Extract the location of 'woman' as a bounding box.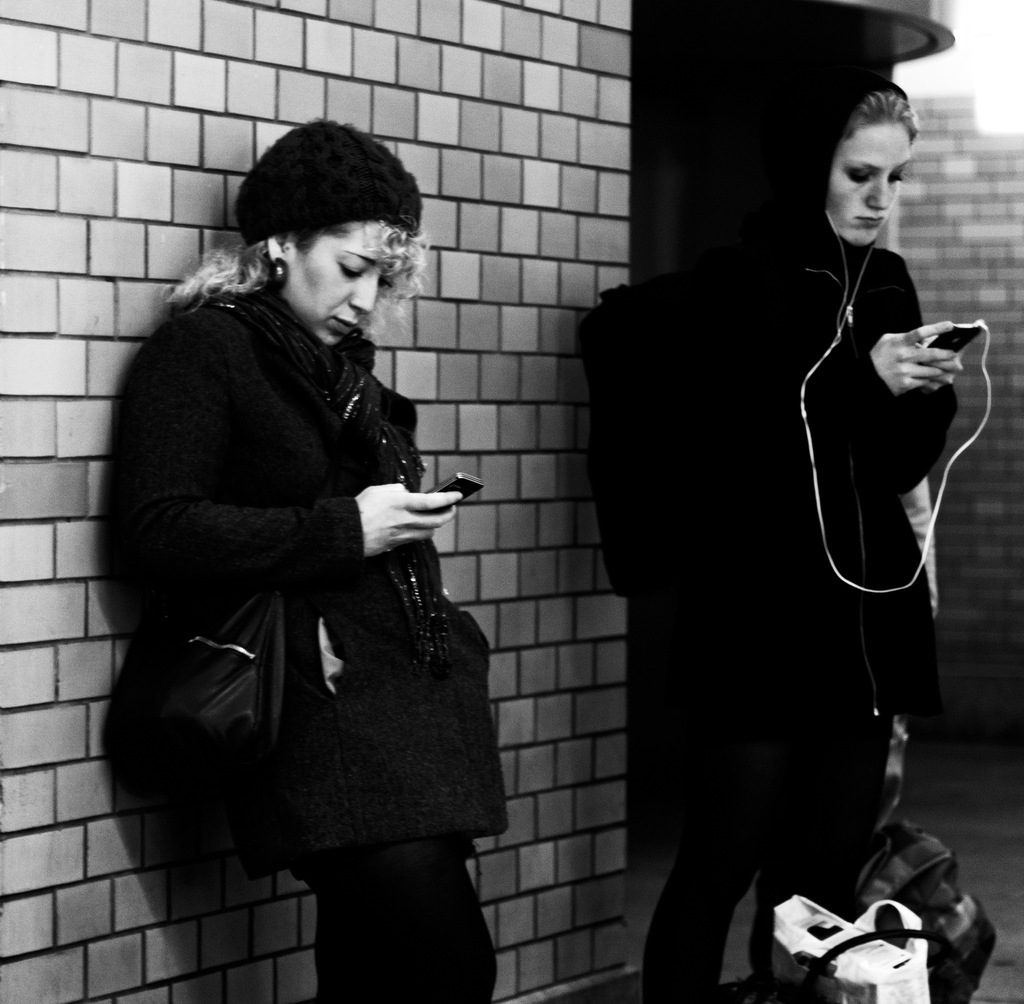
[x1=118, y1=149, x2=508, y2=968].
